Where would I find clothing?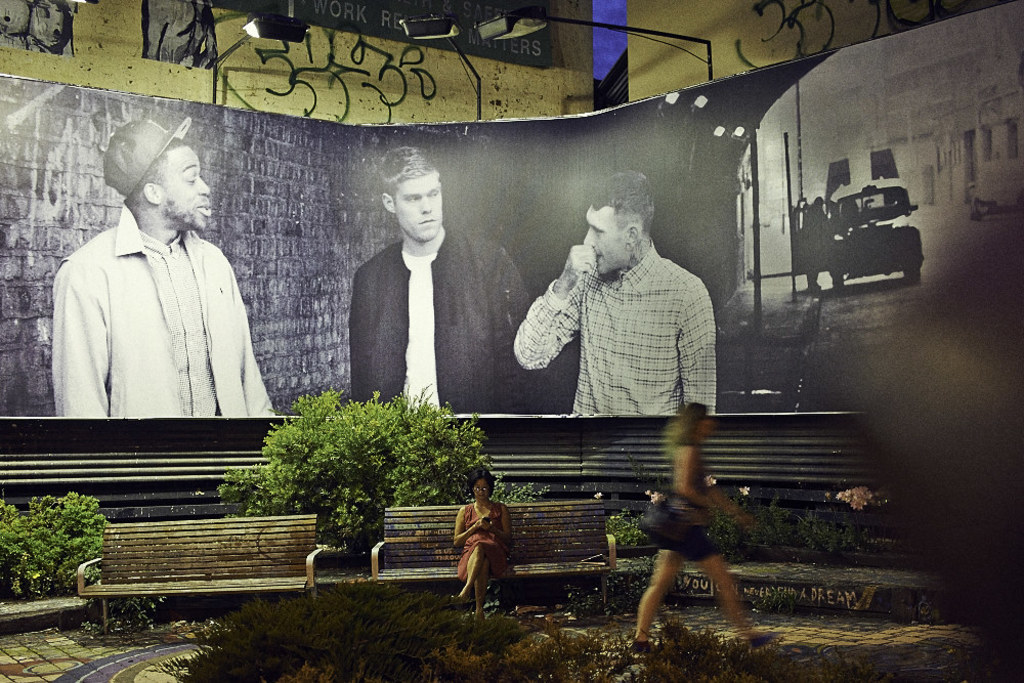
At detection(455, 496, 513, 582).
